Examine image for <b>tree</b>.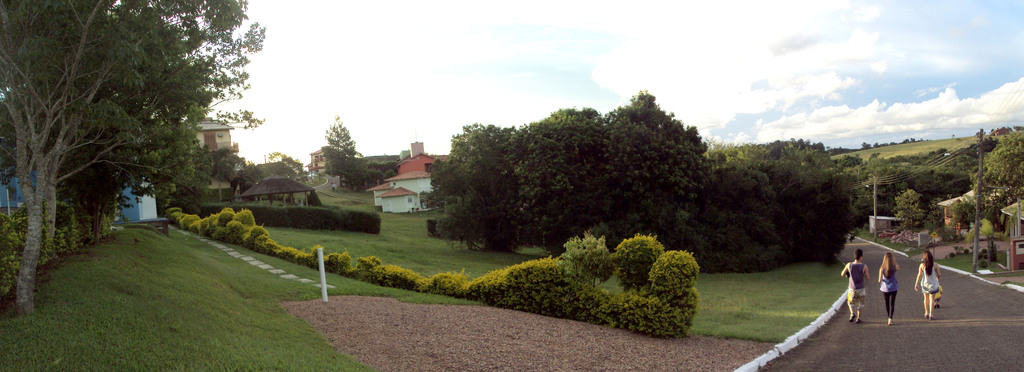
Examination result: (357,156,394,182).
